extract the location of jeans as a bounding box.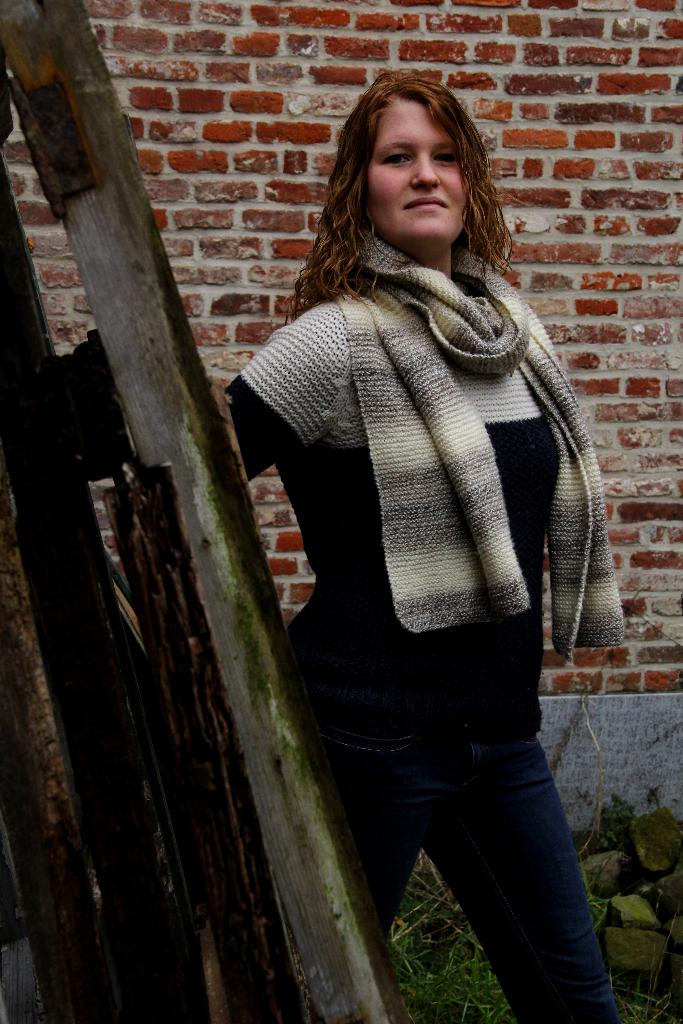
detection(320, 682, 630, 1009).
